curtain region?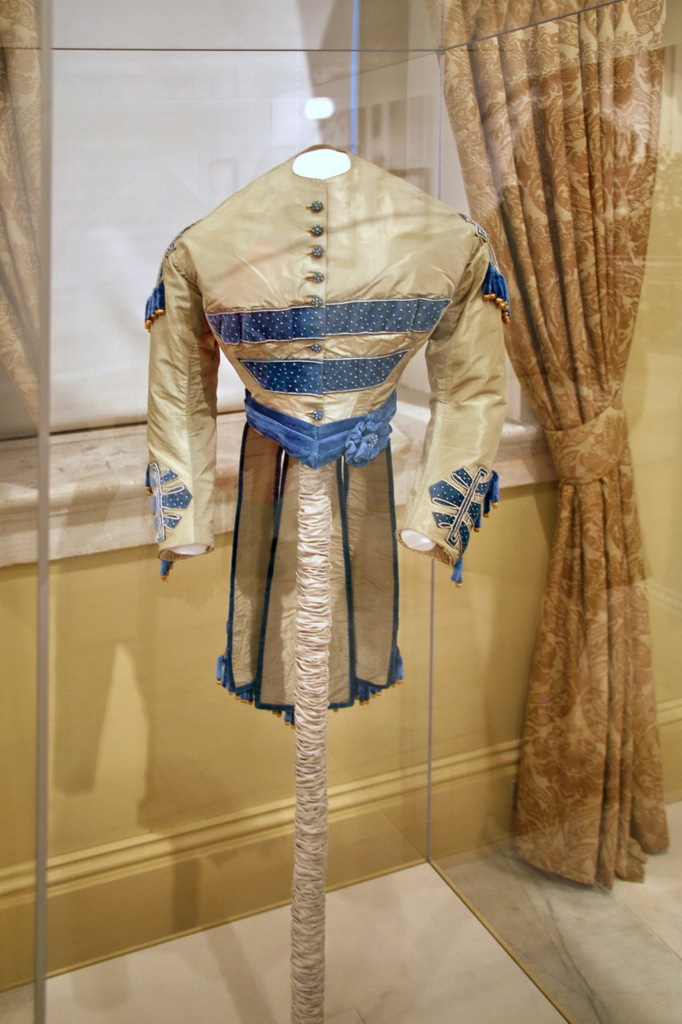
bbox(477, 0, 681, 890)
